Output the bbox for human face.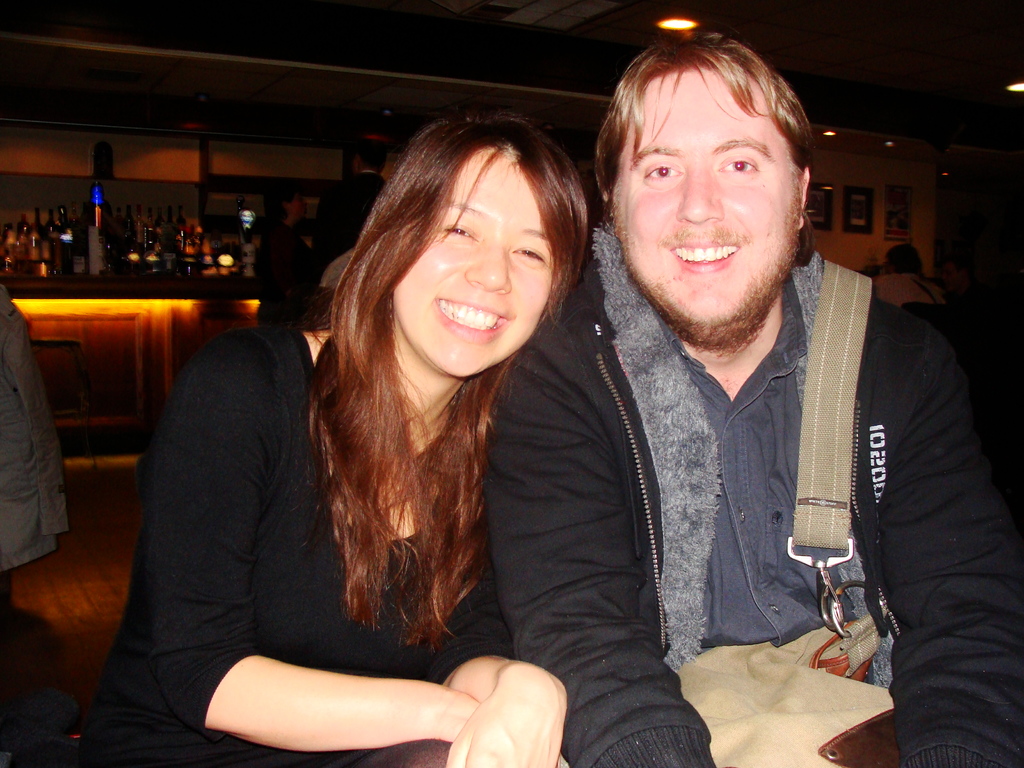
[left=611, top=67, right=804, bottom=330].
